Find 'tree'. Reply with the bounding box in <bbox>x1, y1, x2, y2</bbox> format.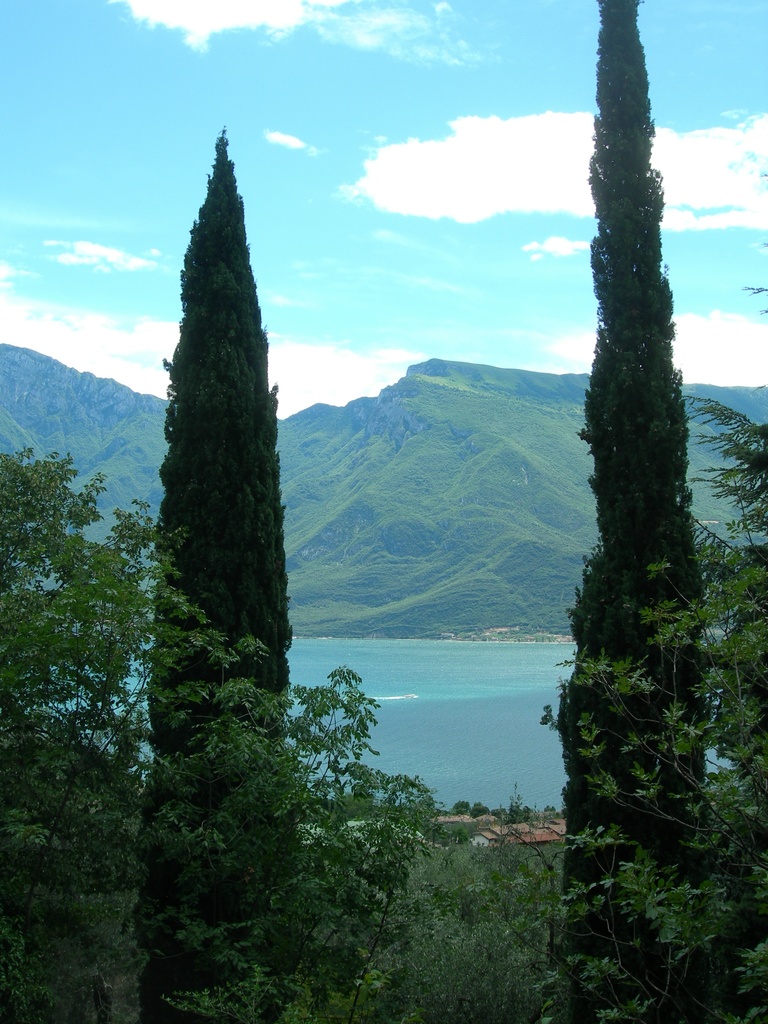
<bbox>135, 125, 294, 1023</bbox>.
